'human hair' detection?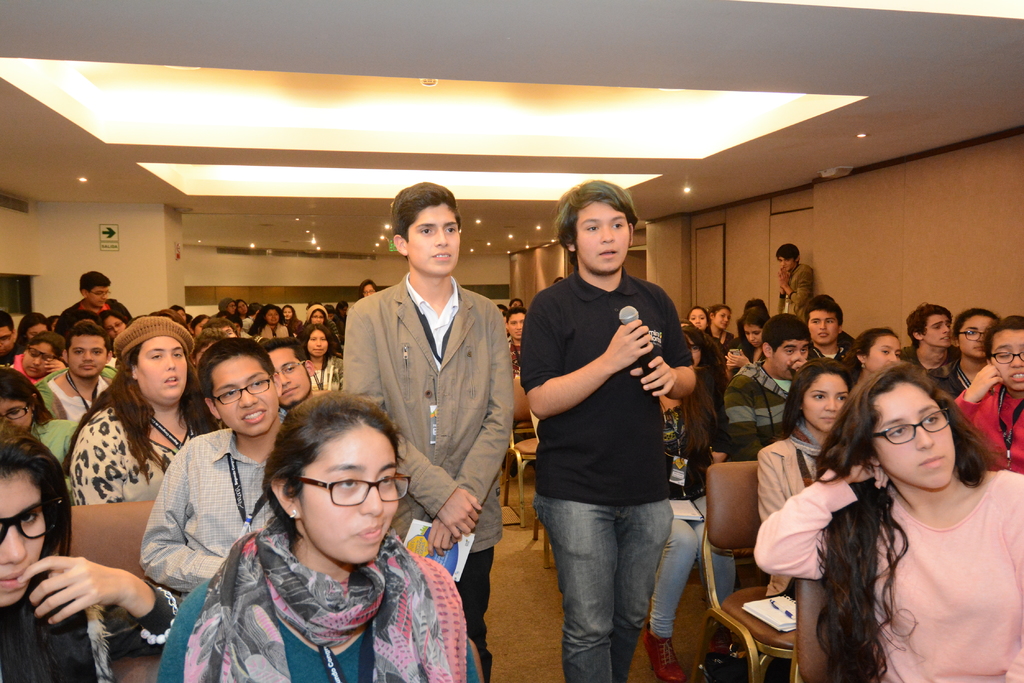
x1=0, y1=422, x2=74, y2=682
